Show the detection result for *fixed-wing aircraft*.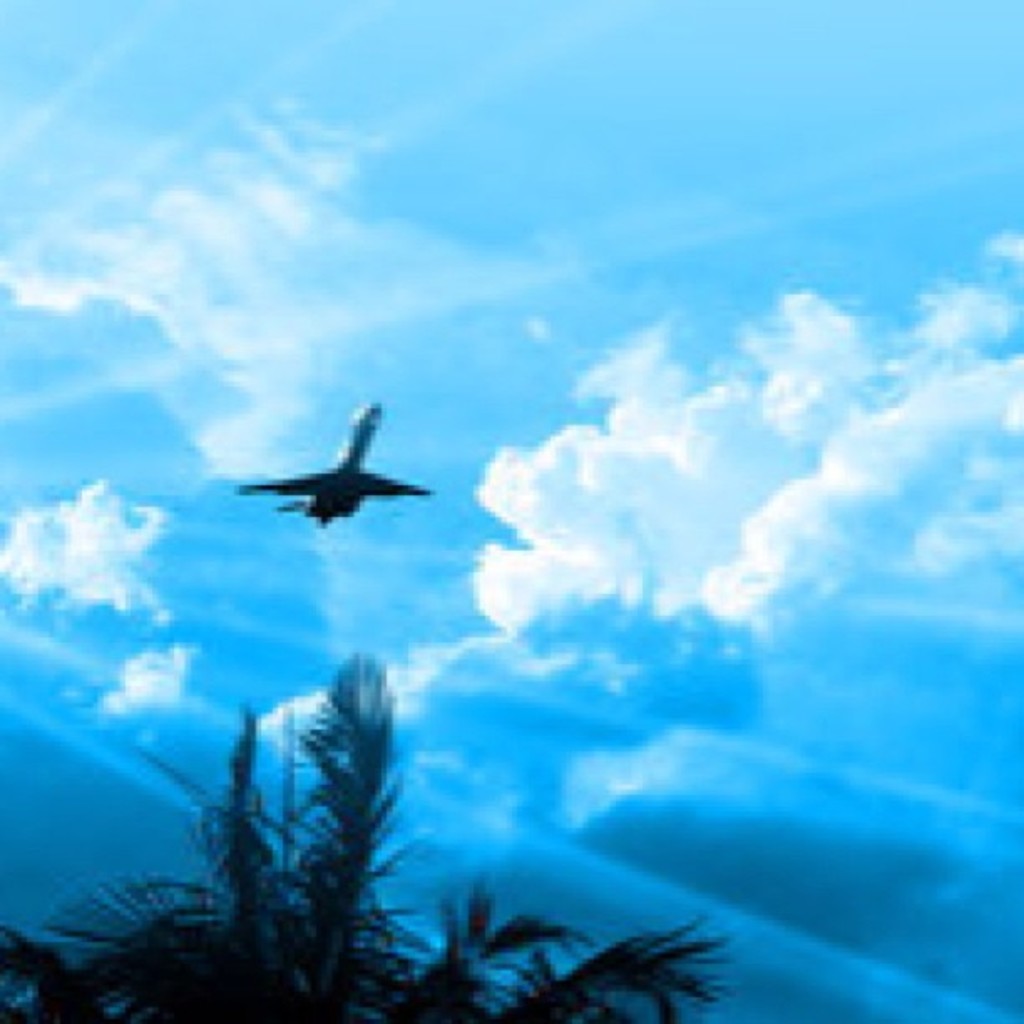
bbox=(234, 397, 433, 529).
